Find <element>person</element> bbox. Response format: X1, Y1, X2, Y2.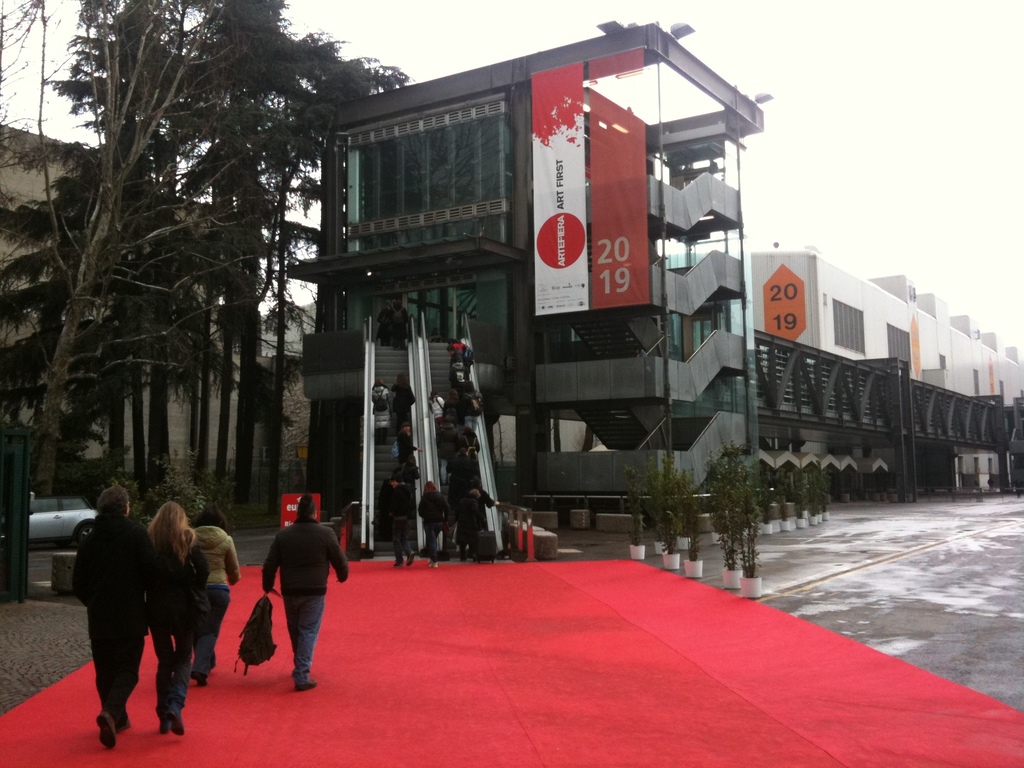
416, 473, 448, 560.
